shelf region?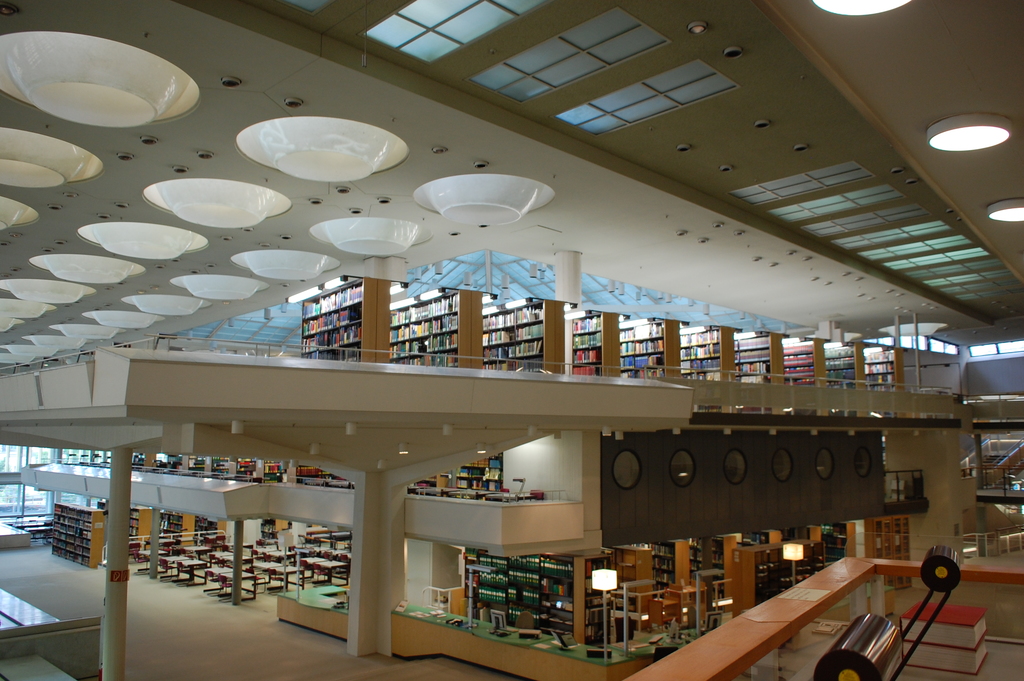
x1=588, y1=558, x2=618, y2=639
